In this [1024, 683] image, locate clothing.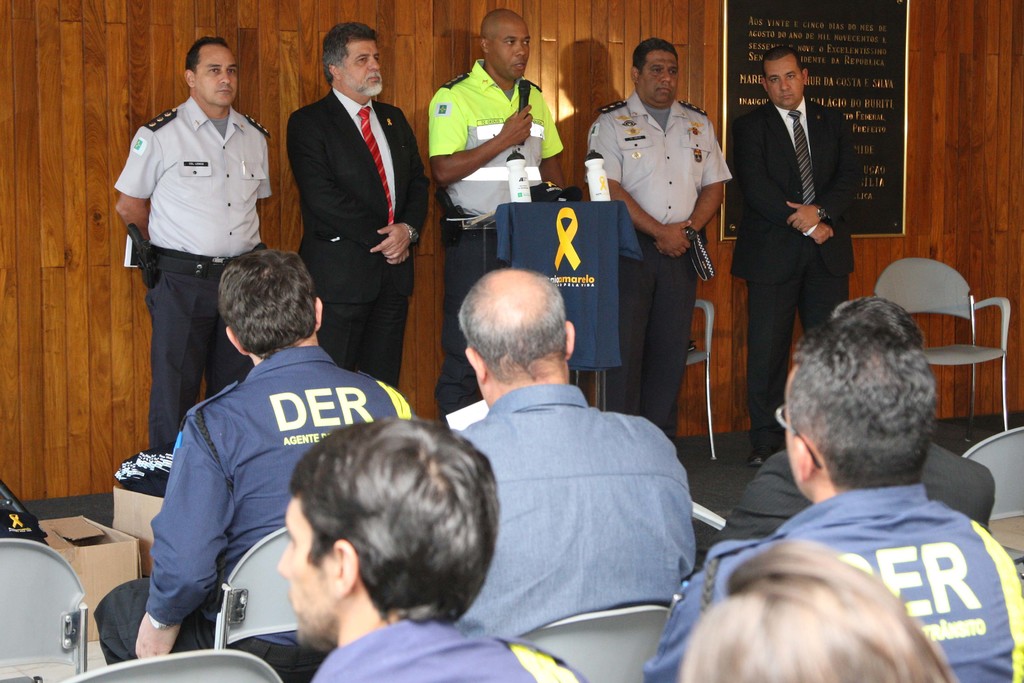
Bounding box: bbox(582, 100, 728, 240).
